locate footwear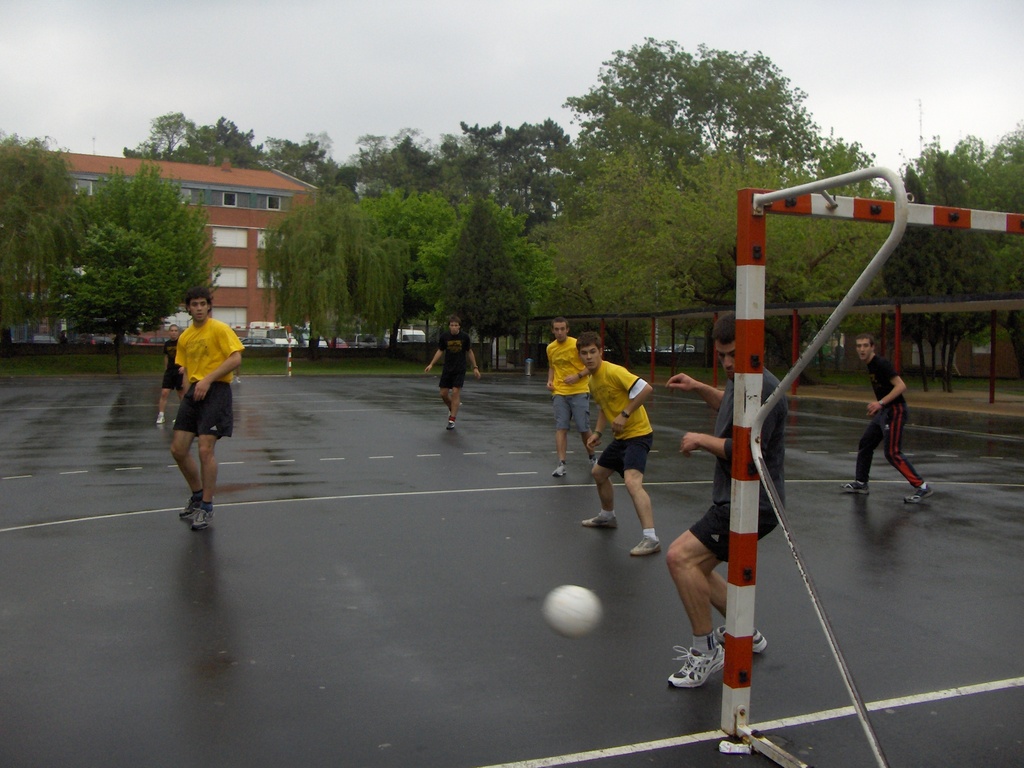
<bbox>587, 455, 598, 468</bbox>
